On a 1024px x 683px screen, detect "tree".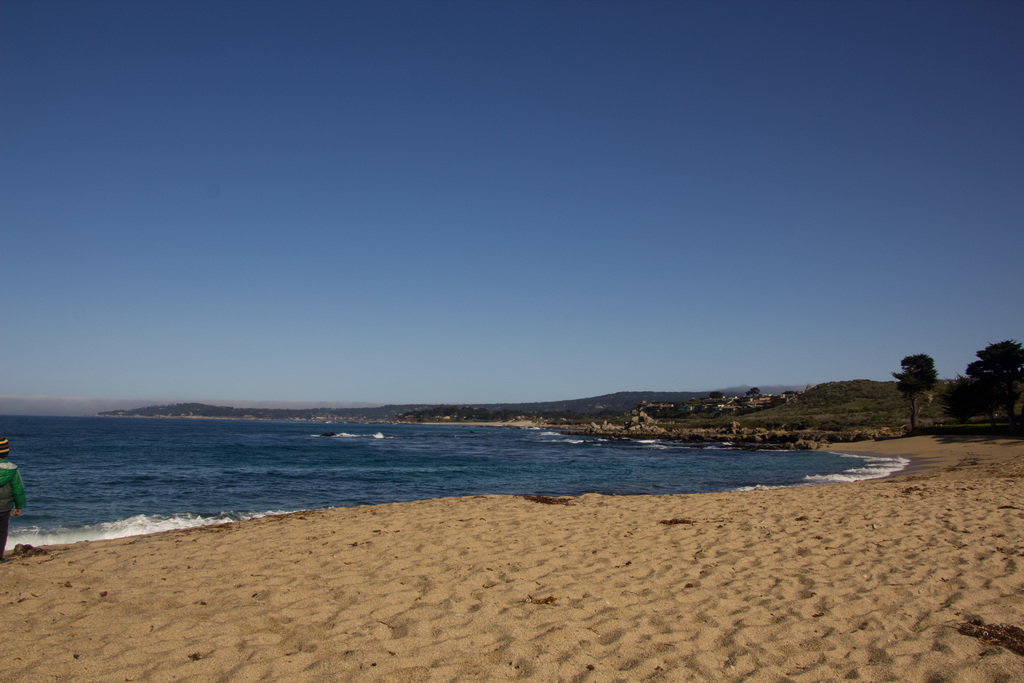
box(893, 353, 942, 432).
